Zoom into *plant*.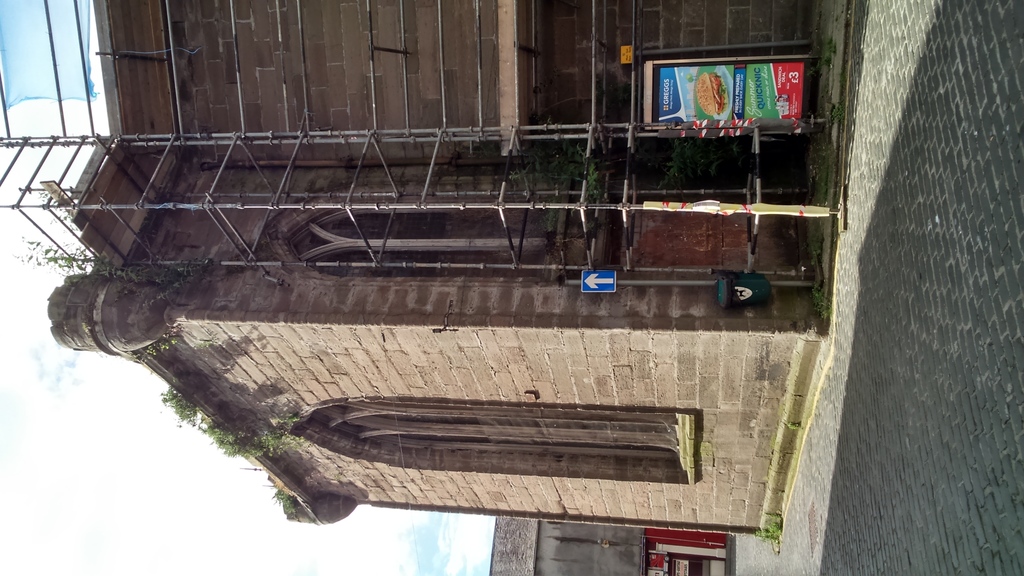
Zoom target: (813,175,831,199).
